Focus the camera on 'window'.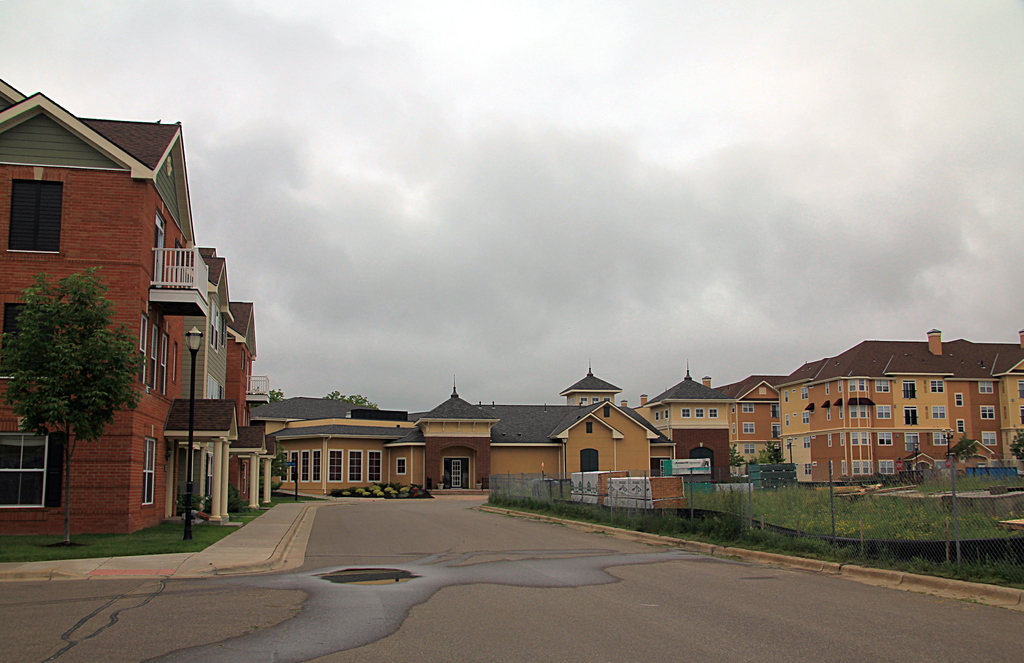
Focus region: 934/432/947/447.
